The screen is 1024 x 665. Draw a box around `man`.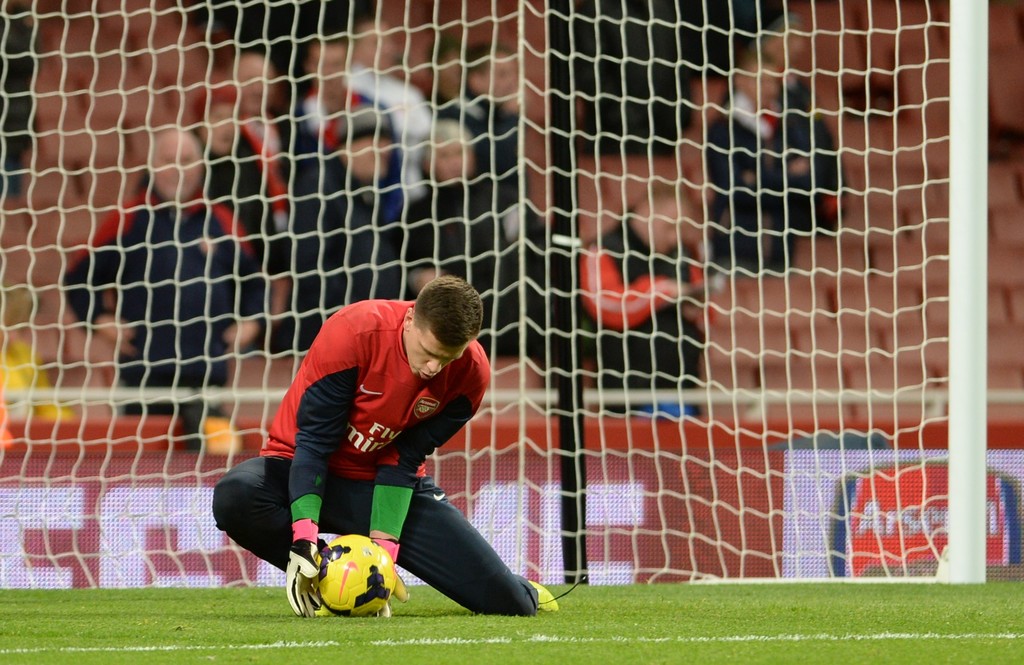
x1=708, y1=38, x2=797, y2=274.
